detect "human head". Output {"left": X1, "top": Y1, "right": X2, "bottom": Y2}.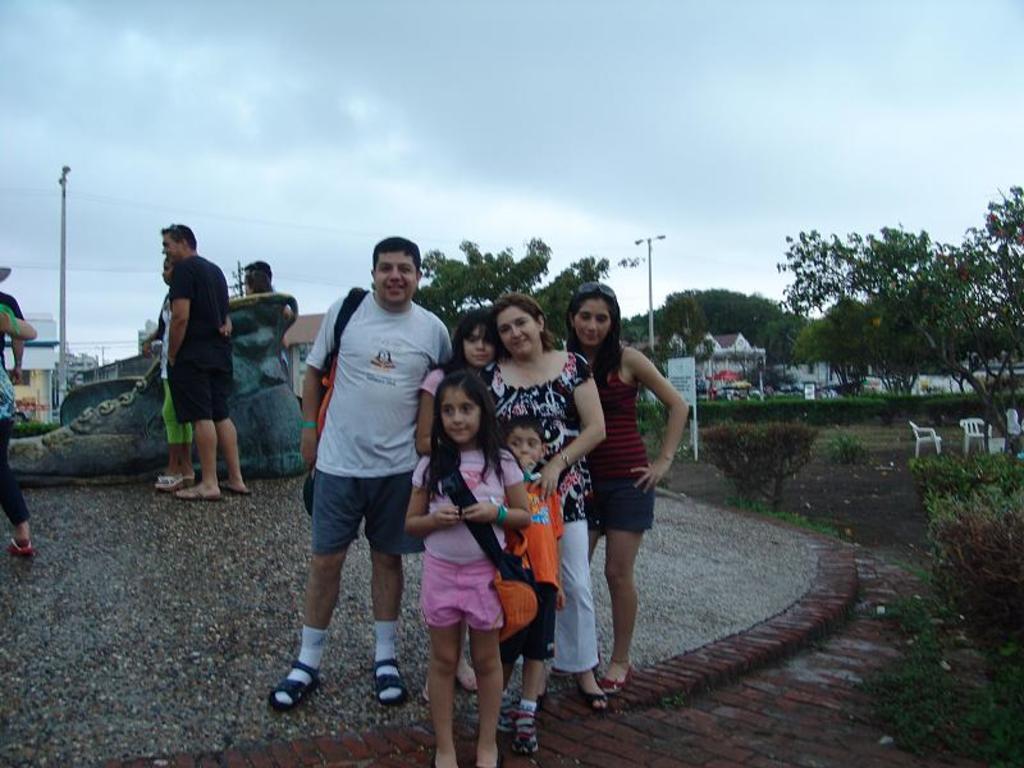
{"left": 161, "top": 221, "right": 198, "bottom": 262}.
